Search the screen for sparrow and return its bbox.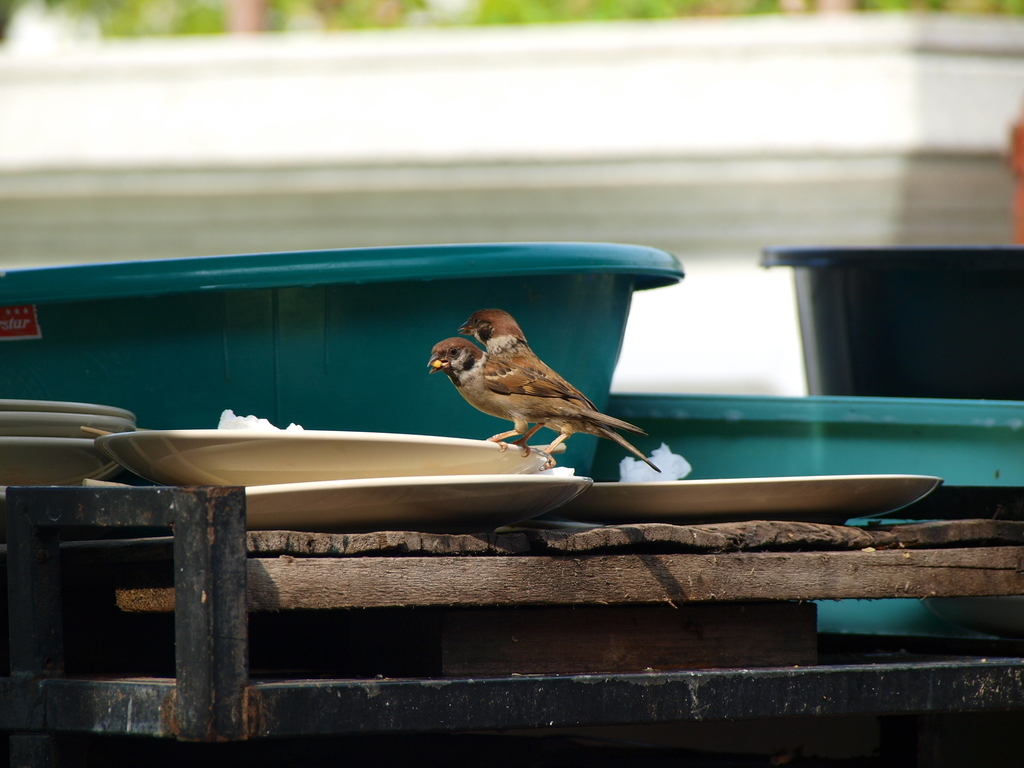
Found: (454, 307, 661, 471).
